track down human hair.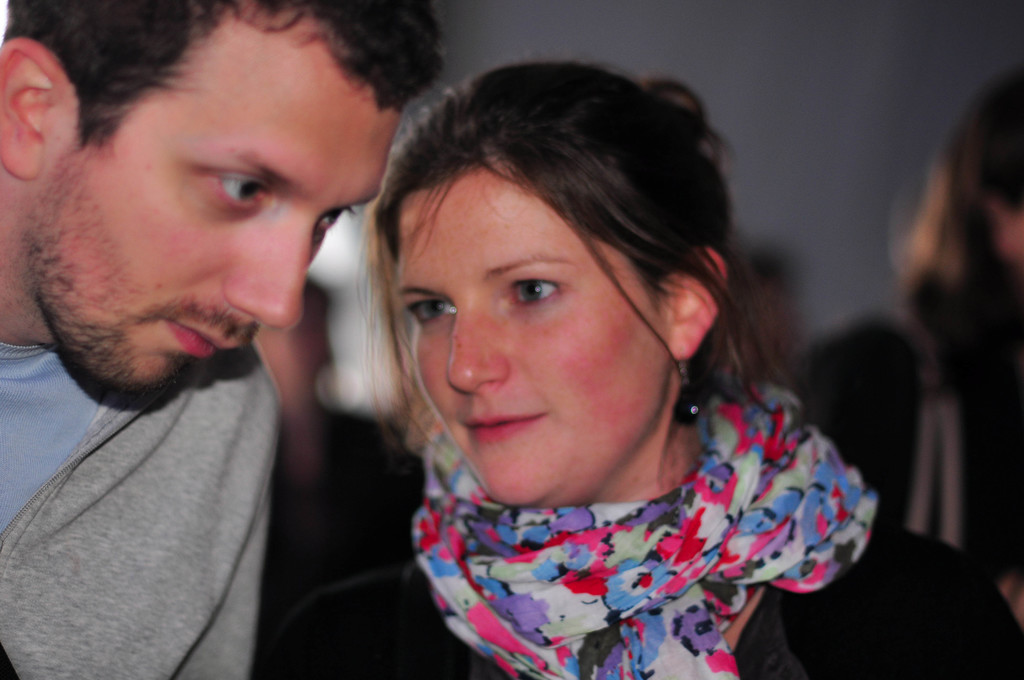
Tracked to x1=888 y1=58 x2=1023 y2=322.
